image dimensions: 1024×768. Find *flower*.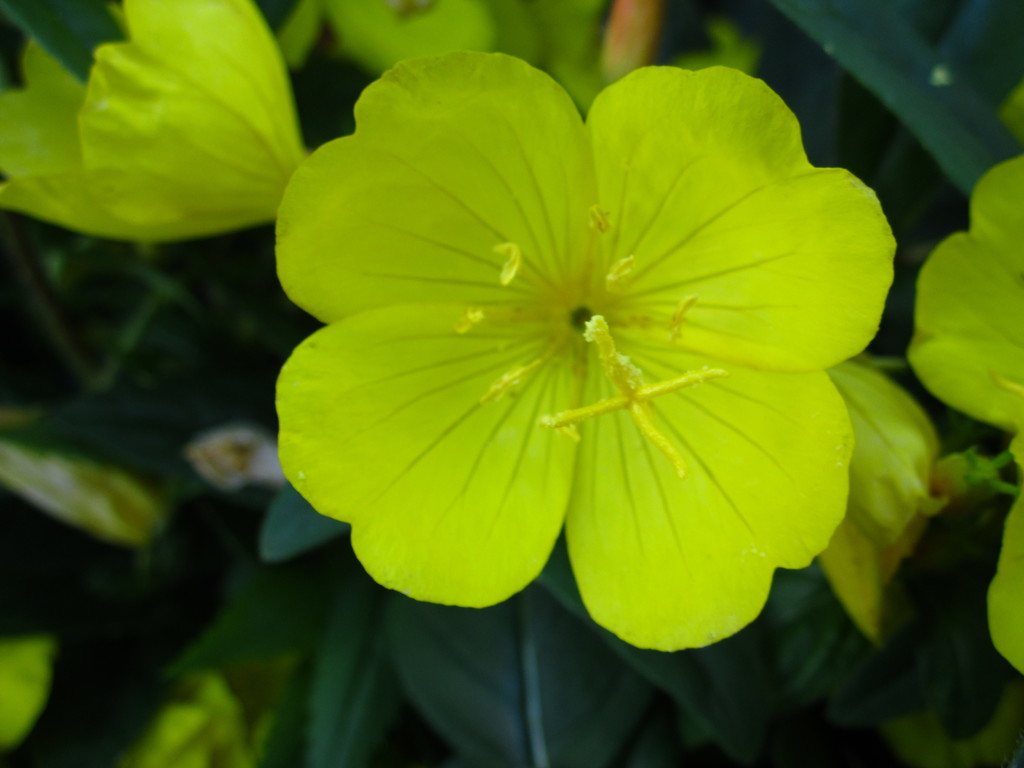
902/145/1023/680.
